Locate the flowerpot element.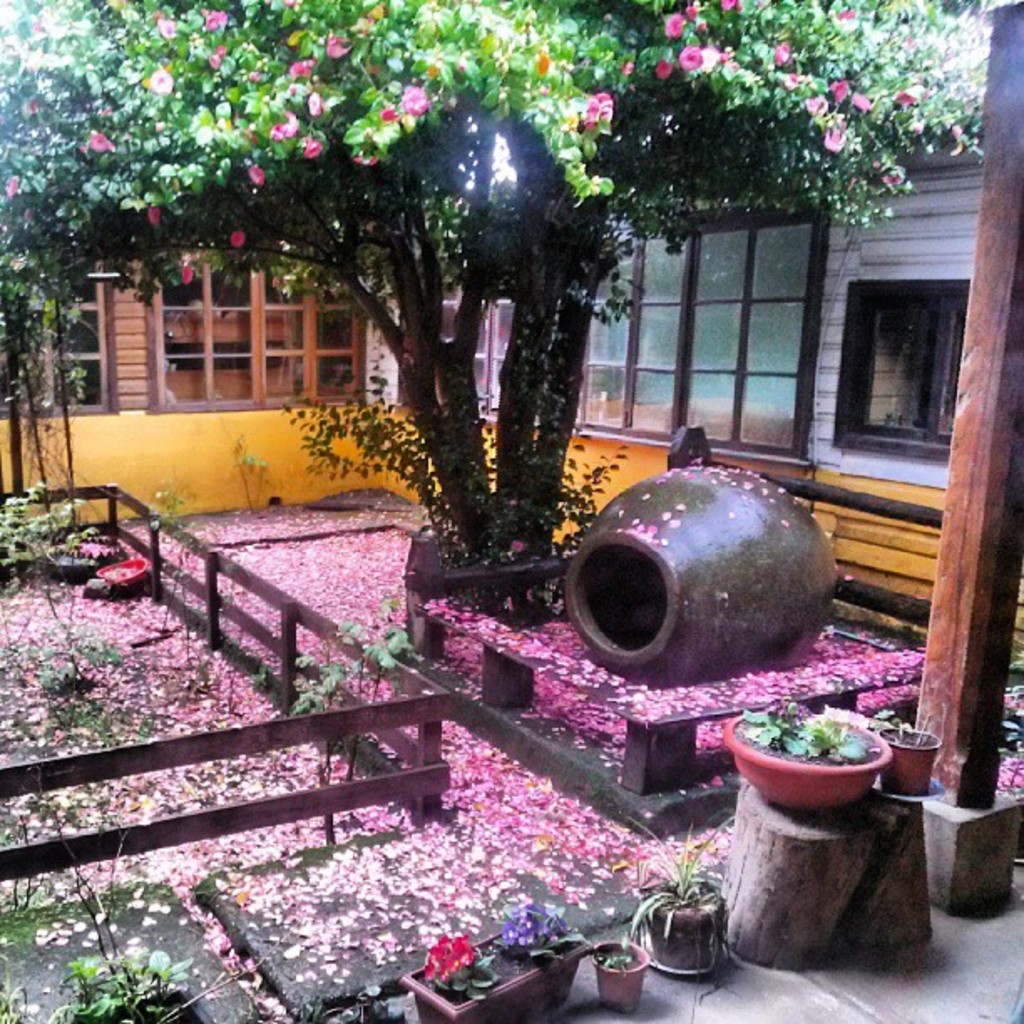
Element bbox: 592,942,649,1012.
